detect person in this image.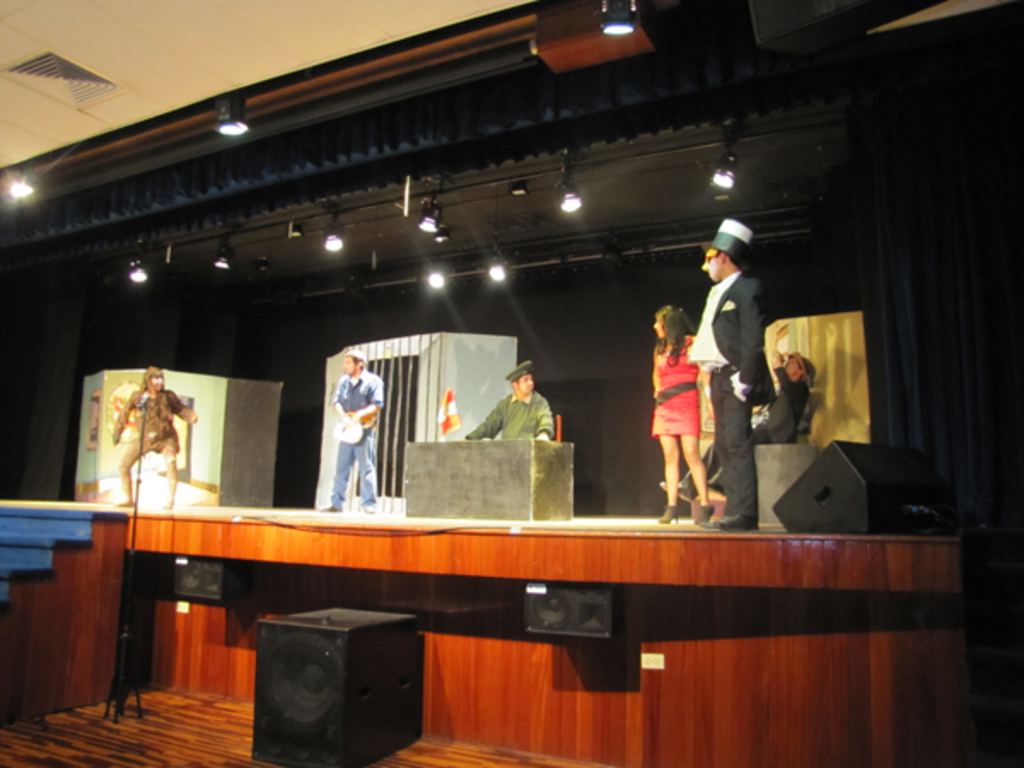
Detection: (464,365,550,440).
